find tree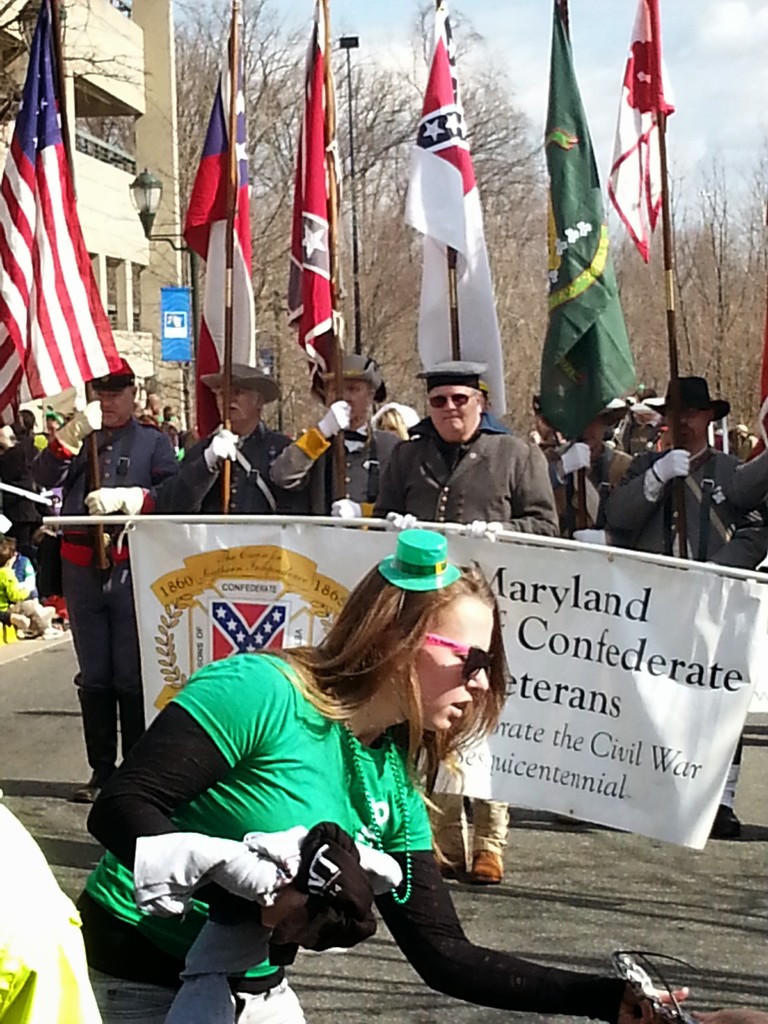
{"left": 671, "top": 138, "right": 767, "bottom": 435}
